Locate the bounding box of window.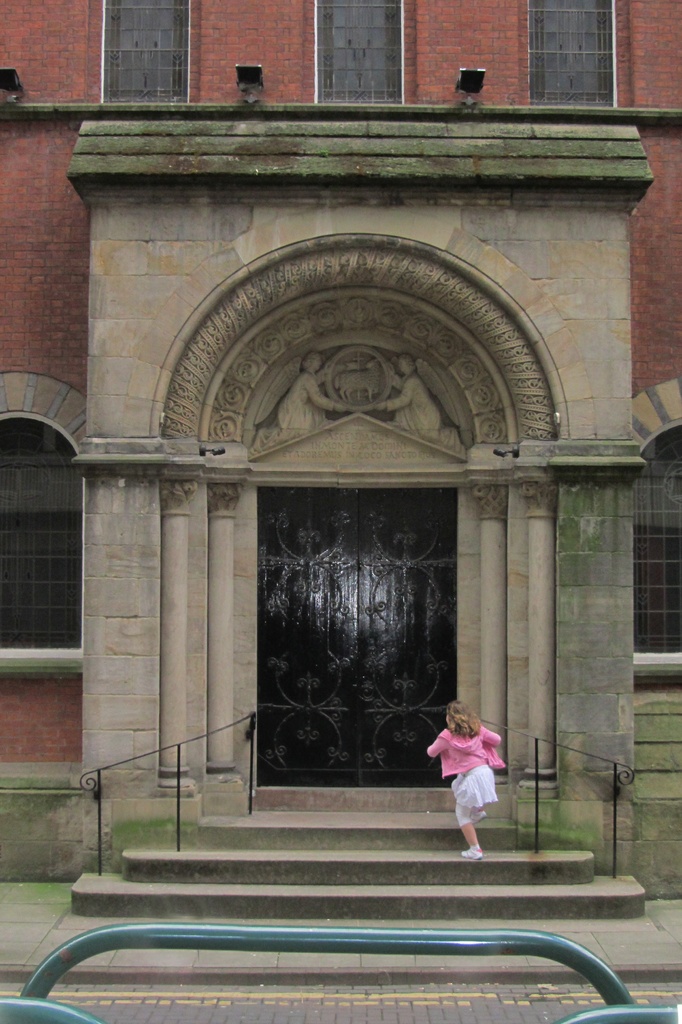
Bounding box: <region>530, 17, 626, 90</region>.
